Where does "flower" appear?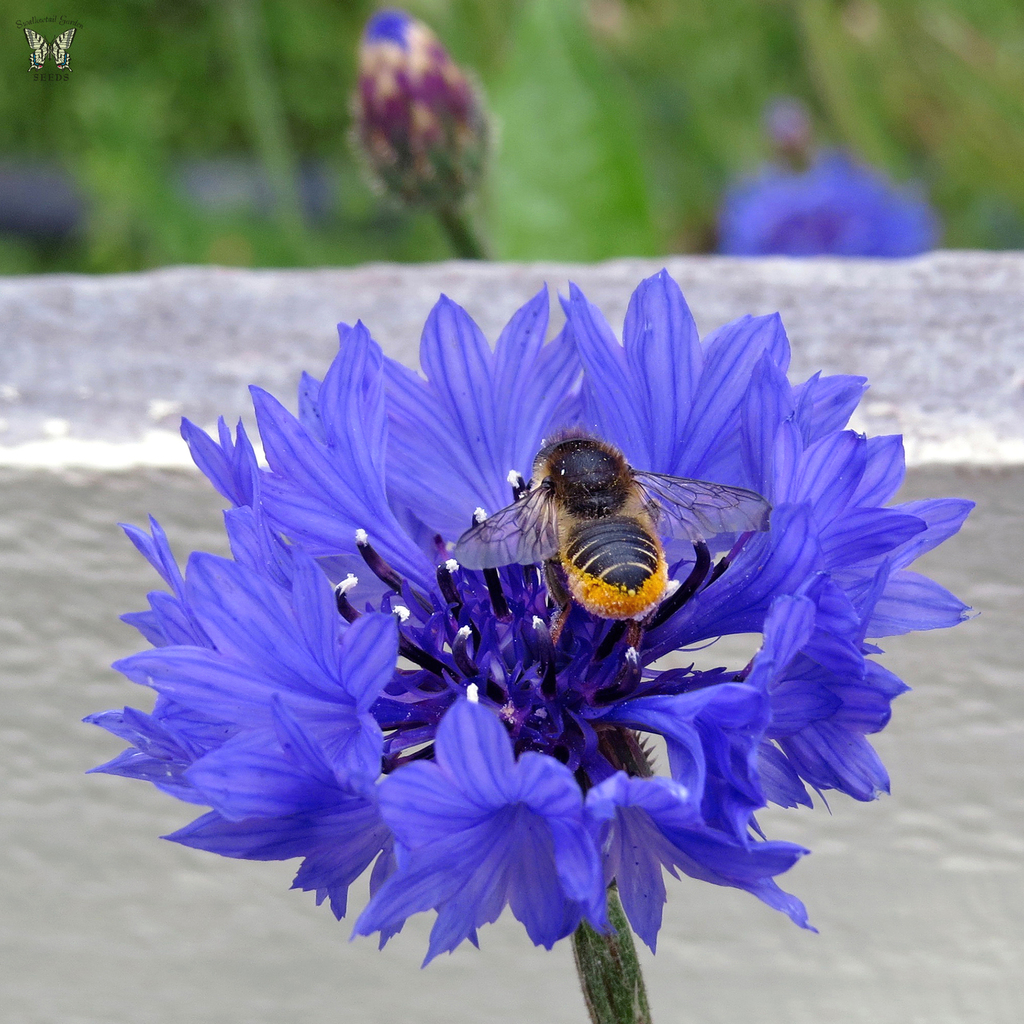
Appears at [721,154,938,254].
